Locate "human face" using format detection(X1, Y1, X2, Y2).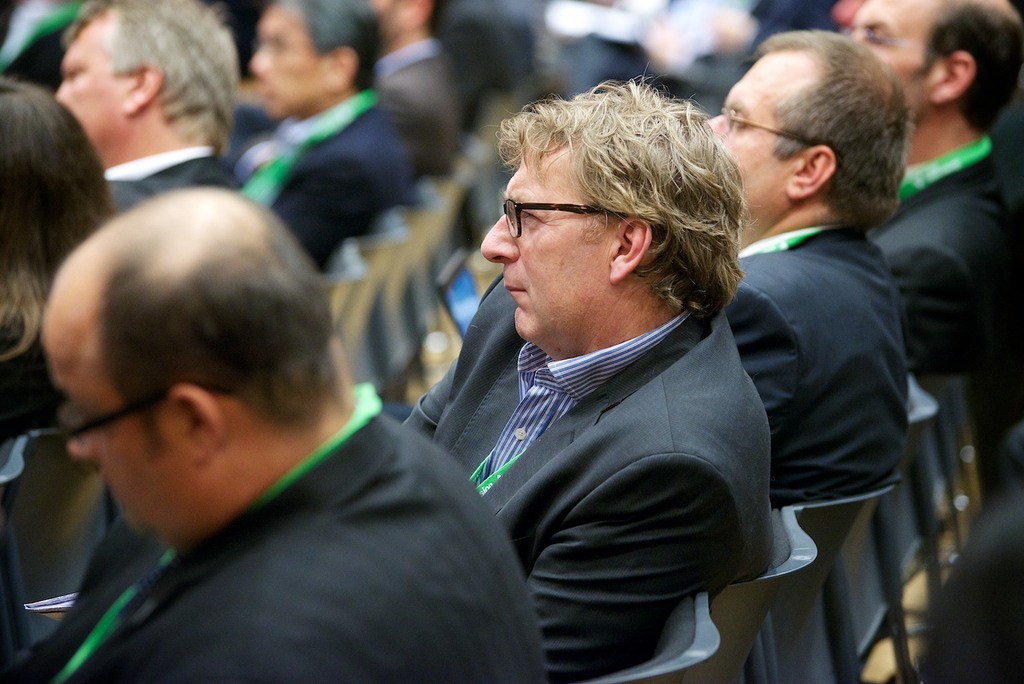
detection(246, 1, 313, 108).
